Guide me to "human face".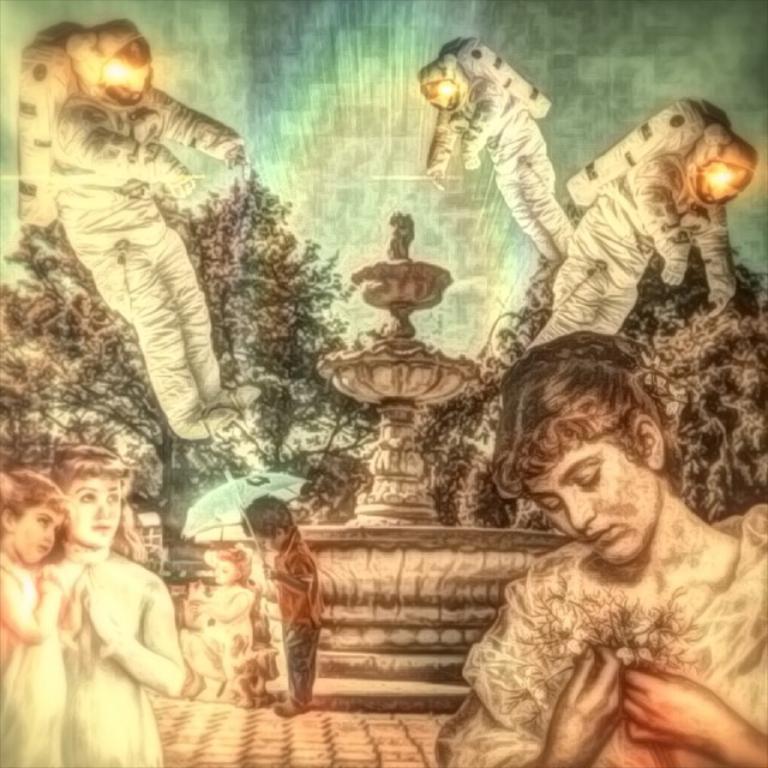
Guidance: <region>524, 443, 659, 564</region>.
